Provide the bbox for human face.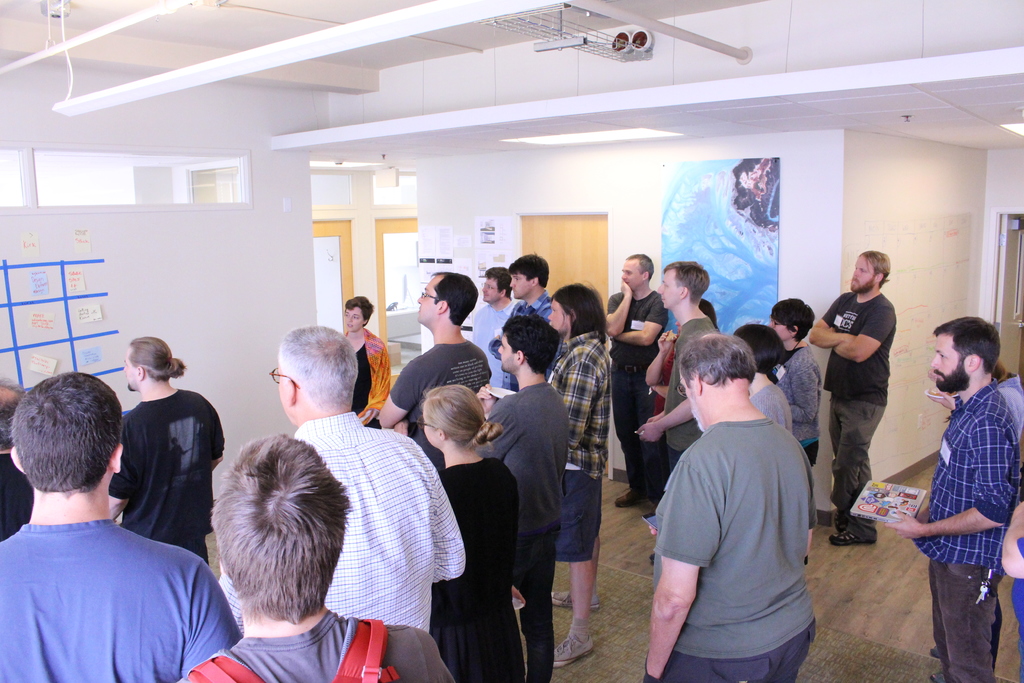
[483, 276, 499, 302].
